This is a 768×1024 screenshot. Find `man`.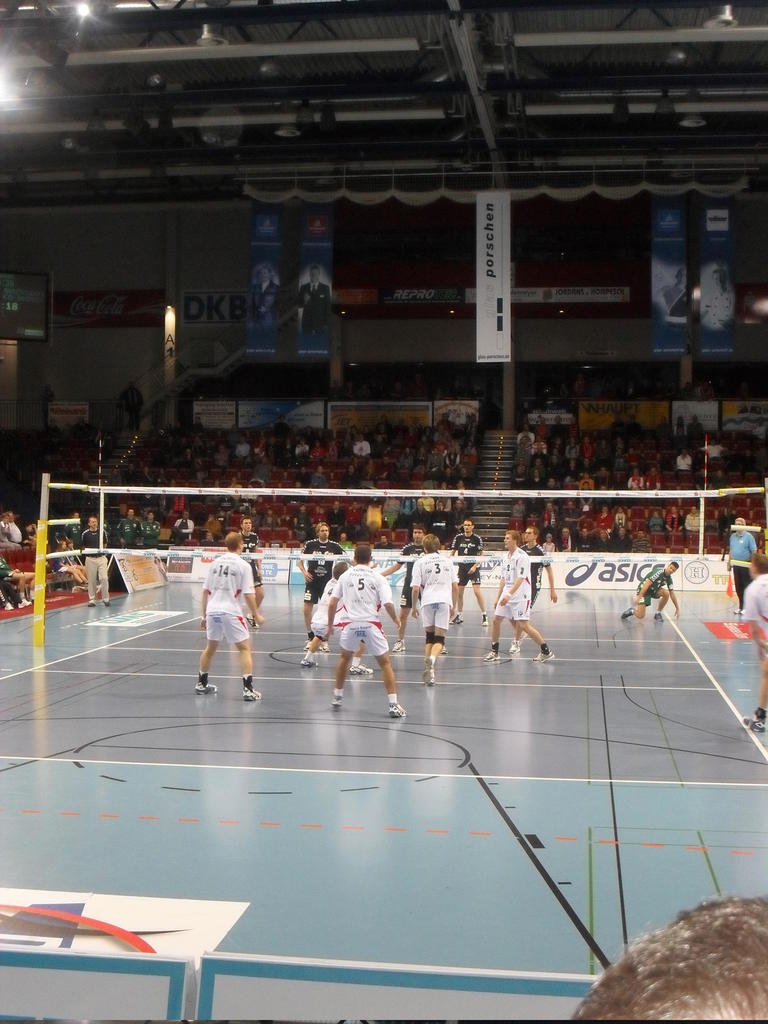
Bounding box: region(740, 554, 767, 733).
